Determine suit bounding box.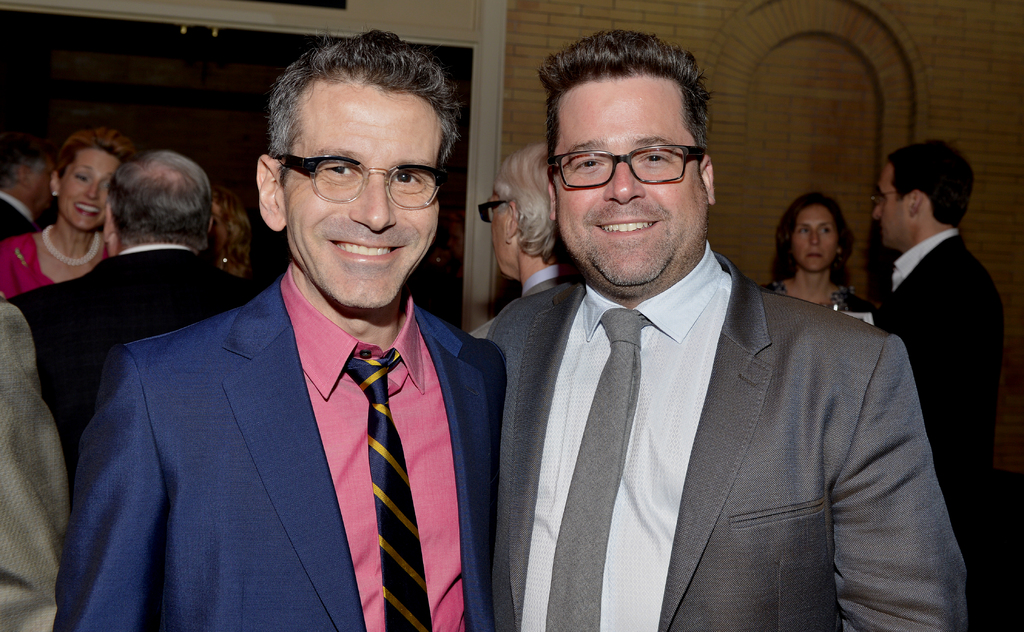
Determined: region(1, 184, 39, 237).
